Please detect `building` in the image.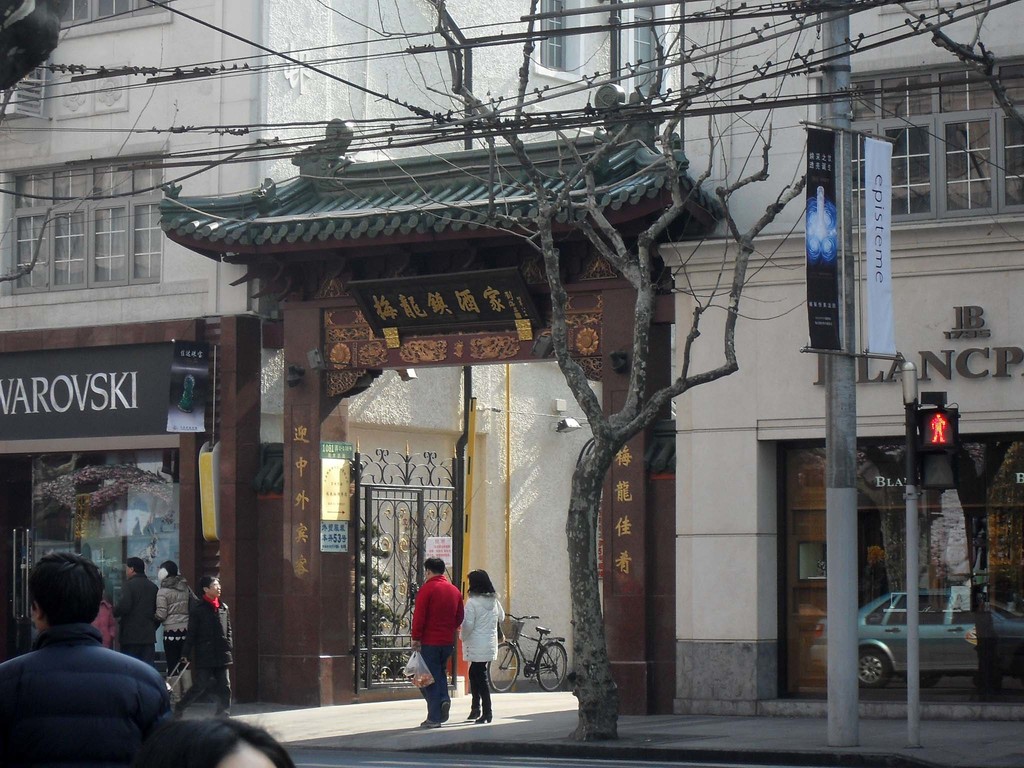
[675,0,1023,716].
